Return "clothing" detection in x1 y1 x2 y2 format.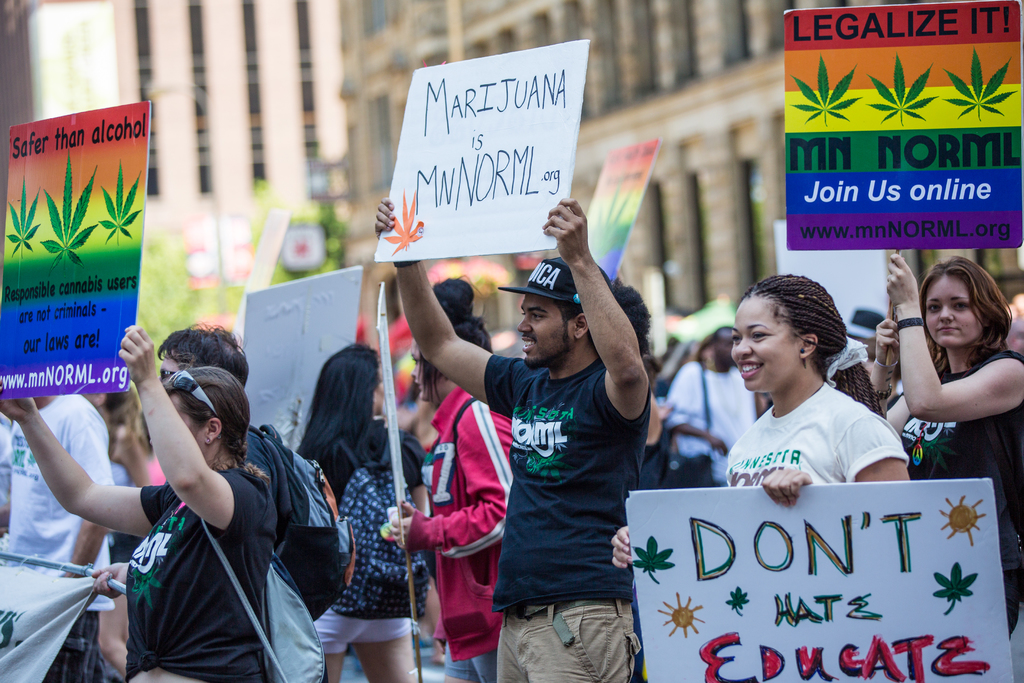
489 350 650 682.
